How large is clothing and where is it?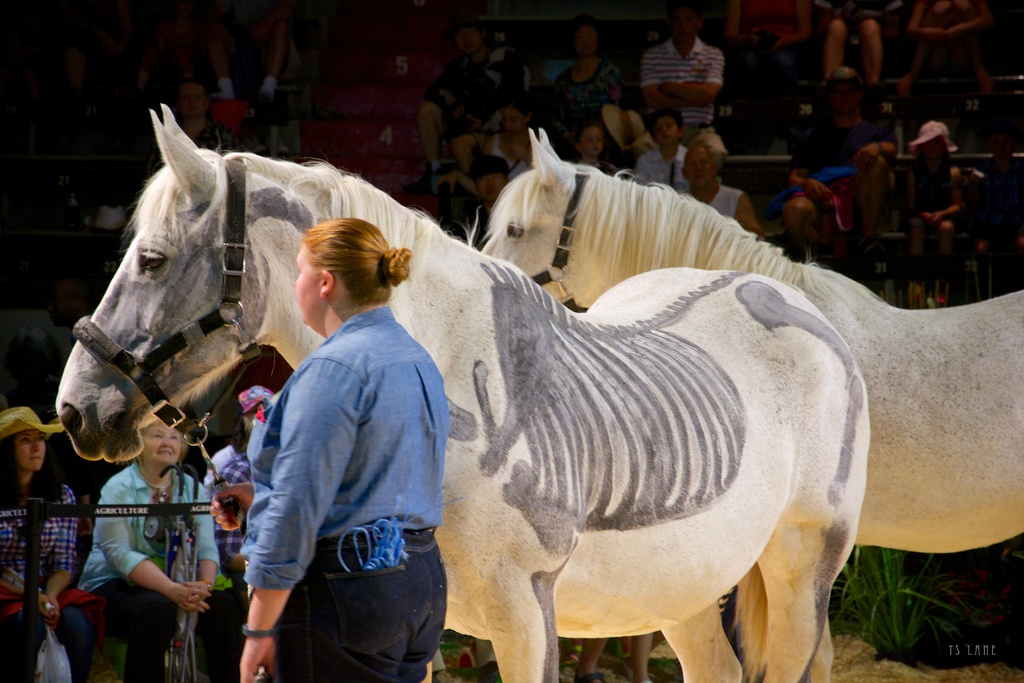
Bounding box: [x1=692, y1=179, x2=741, y2=225].
